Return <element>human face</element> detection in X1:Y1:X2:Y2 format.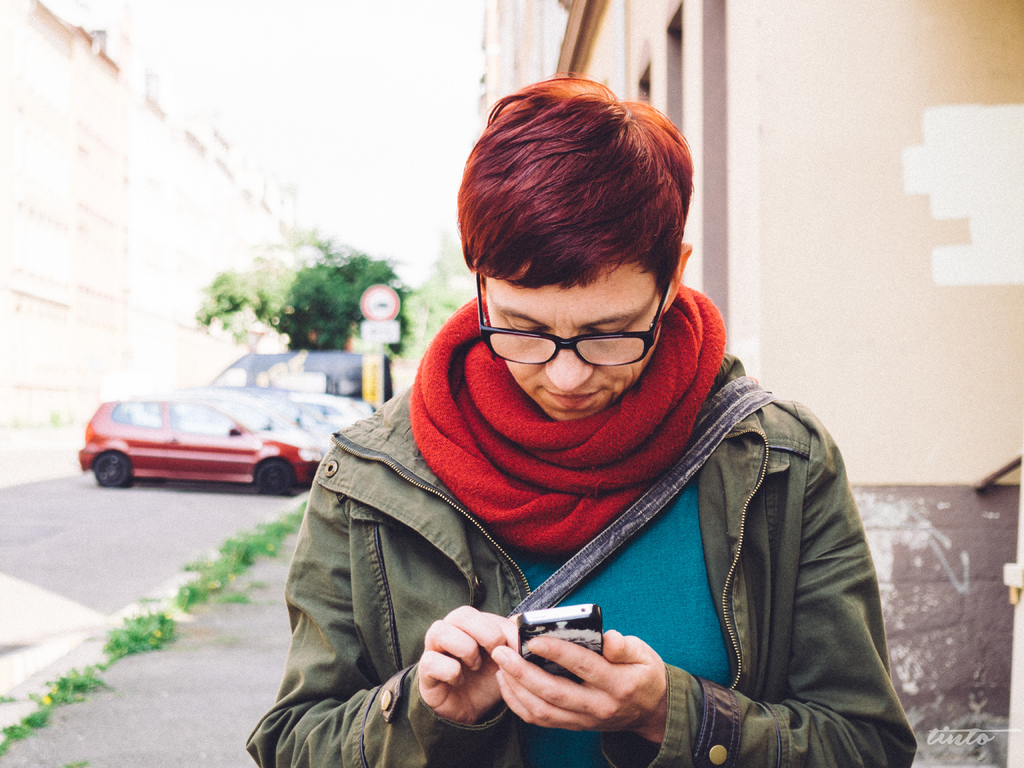
497:262:652:420.
